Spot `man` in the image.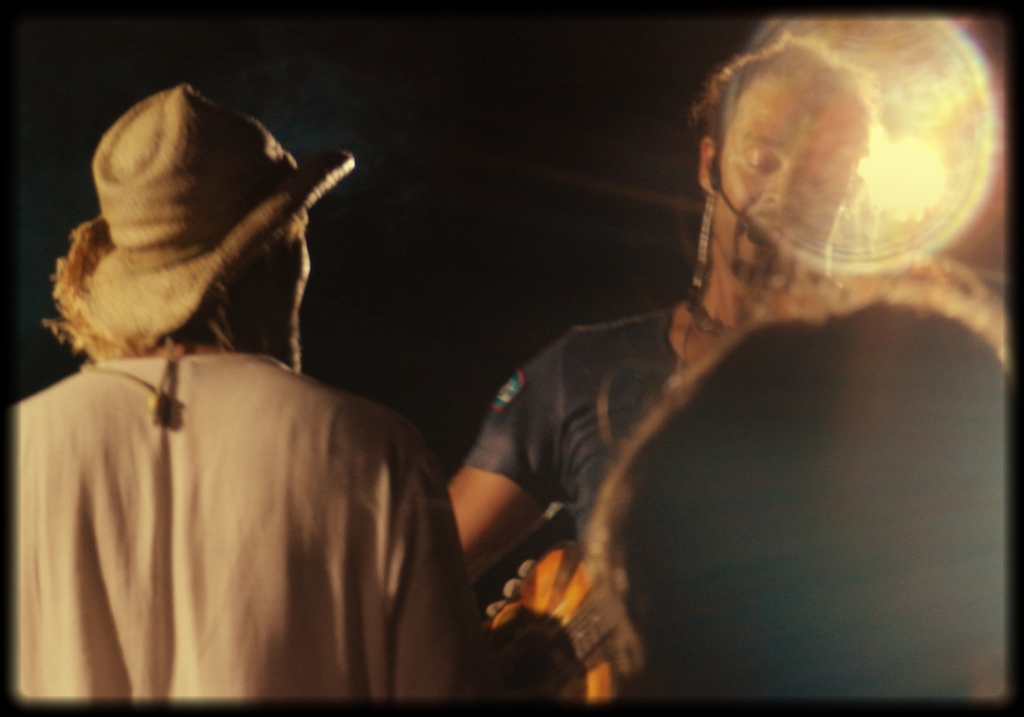
`man` found at [447, 33, 872, 586].
